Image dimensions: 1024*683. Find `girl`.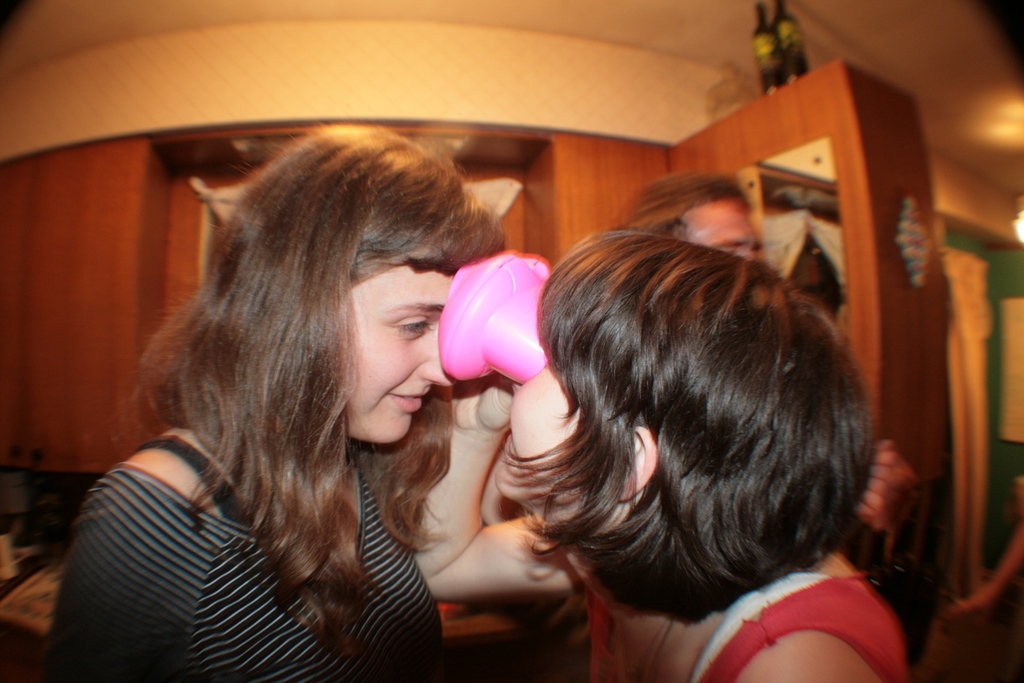
[392, 226, 903, 682].
